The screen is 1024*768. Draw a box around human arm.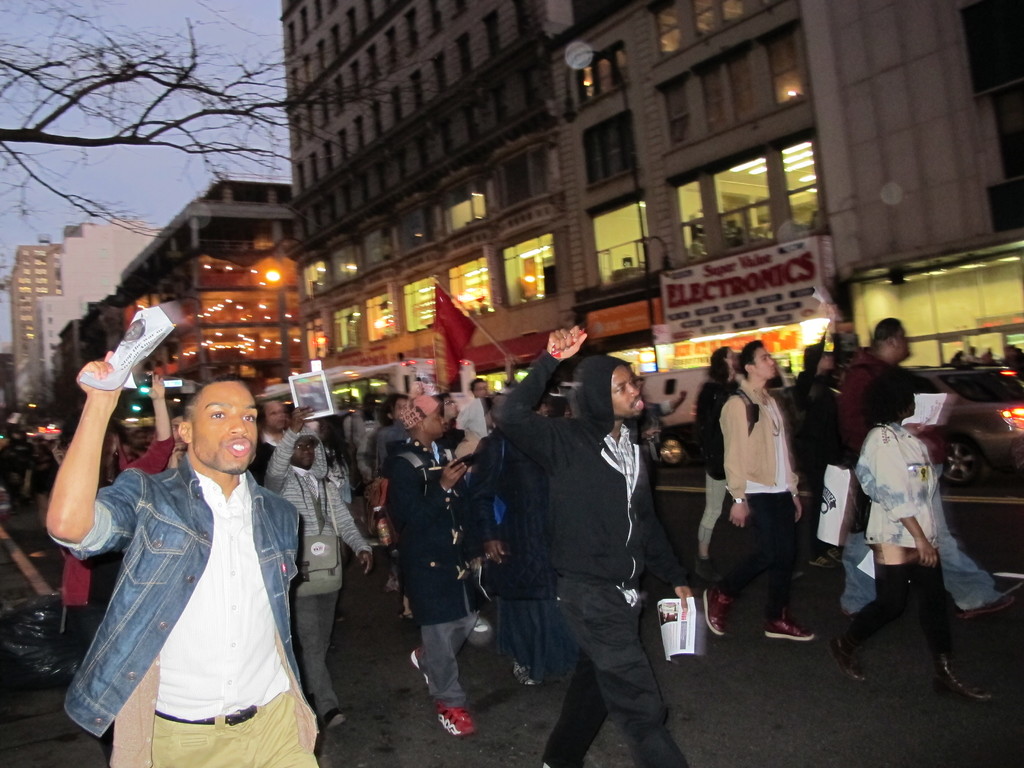
x1=715 y1=394 x2=749 y2=532.
